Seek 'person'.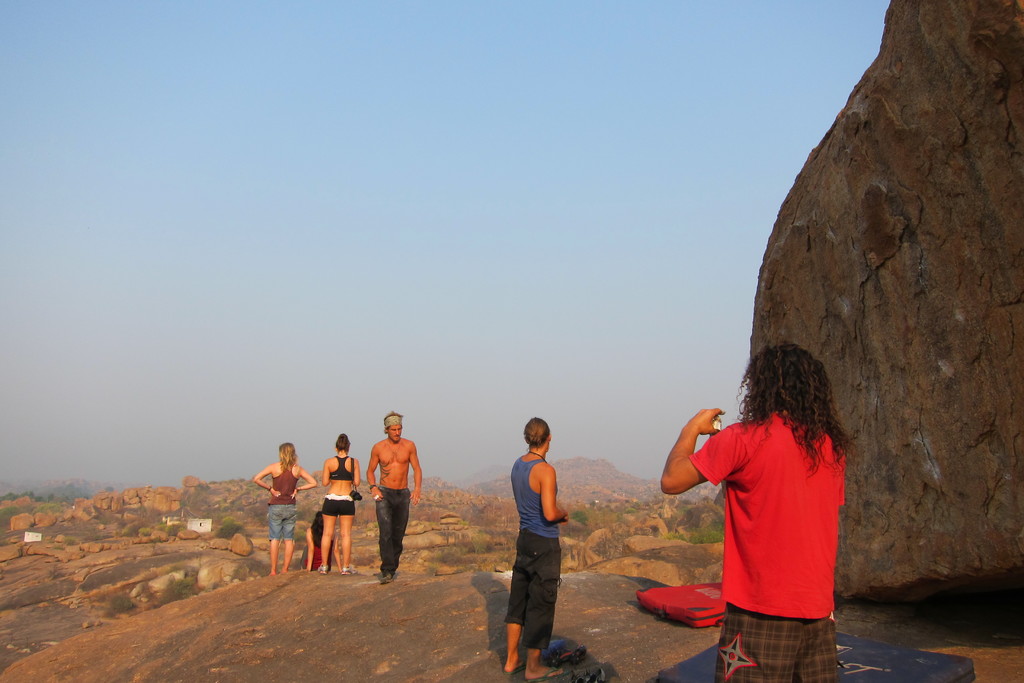
<box>316,434,361,576</box>.
